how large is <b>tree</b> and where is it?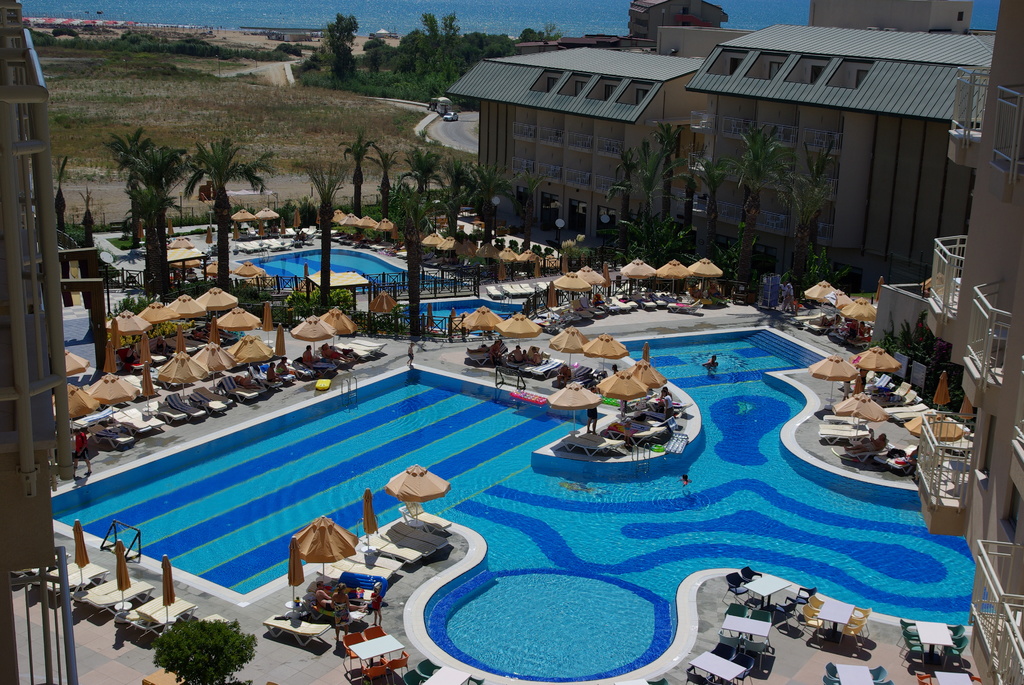
Bounding box: [780, 245, 854, 305].
